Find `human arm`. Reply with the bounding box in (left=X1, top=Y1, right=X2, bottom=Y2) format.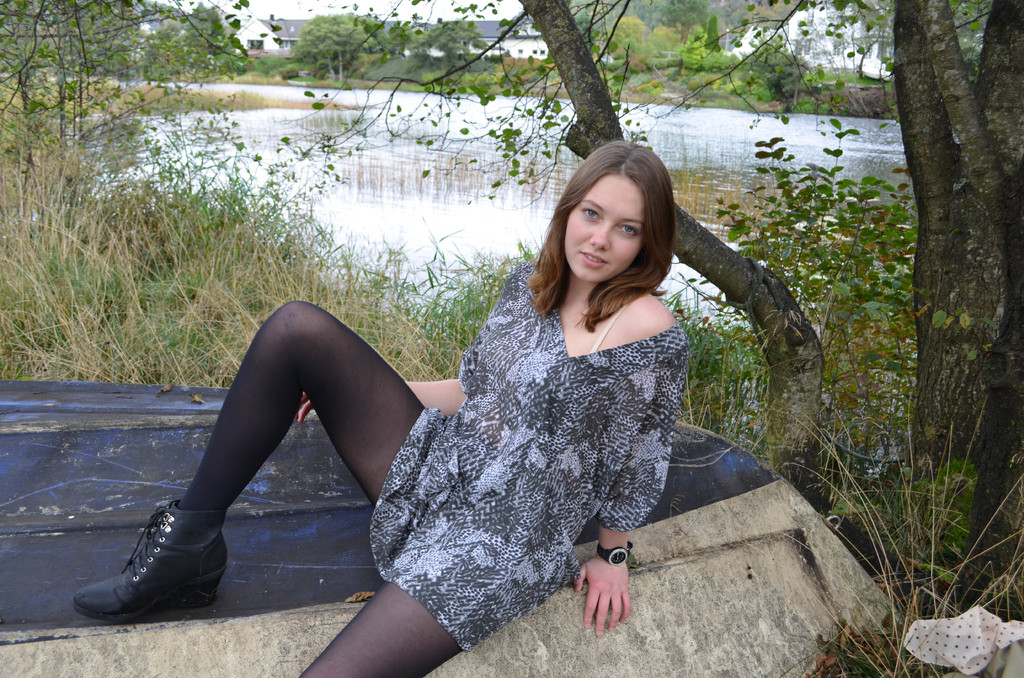
(left=289, top=355, right=504, bottom=428).
